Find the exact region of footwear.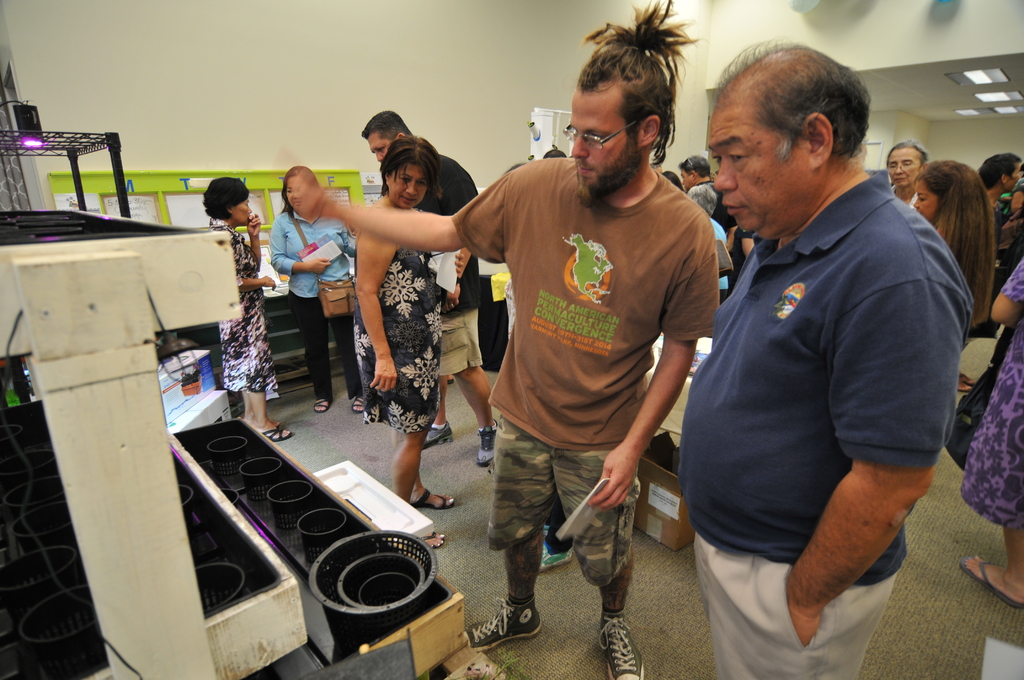
Exact region: <bbox>312, 395, 337, 413</bbox>.
